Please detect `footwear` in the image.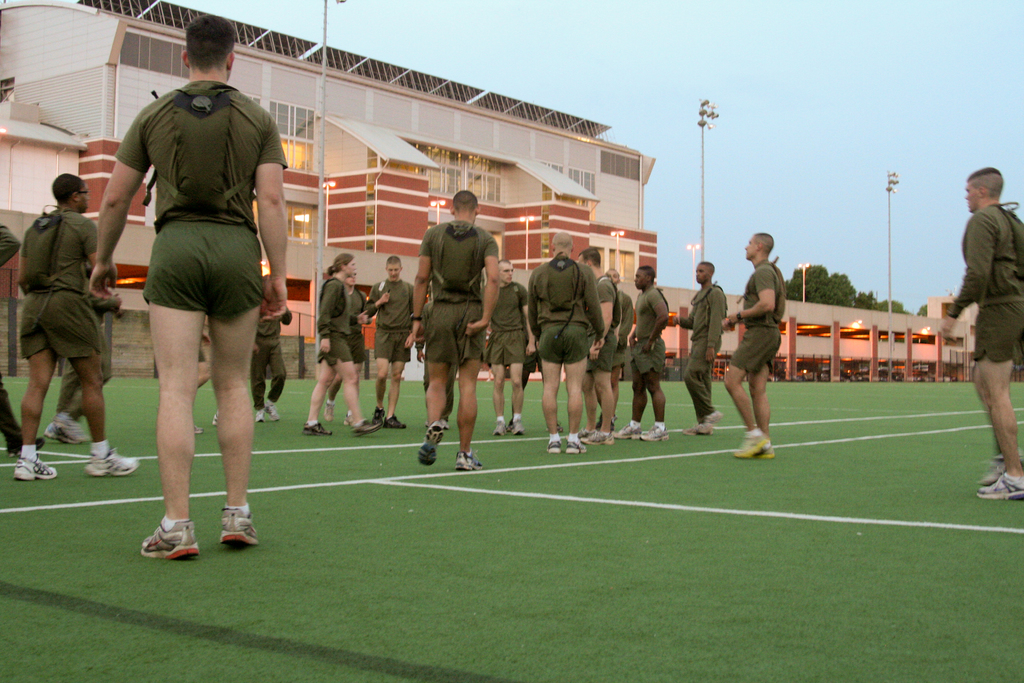
[452, 452, 485, 473].
